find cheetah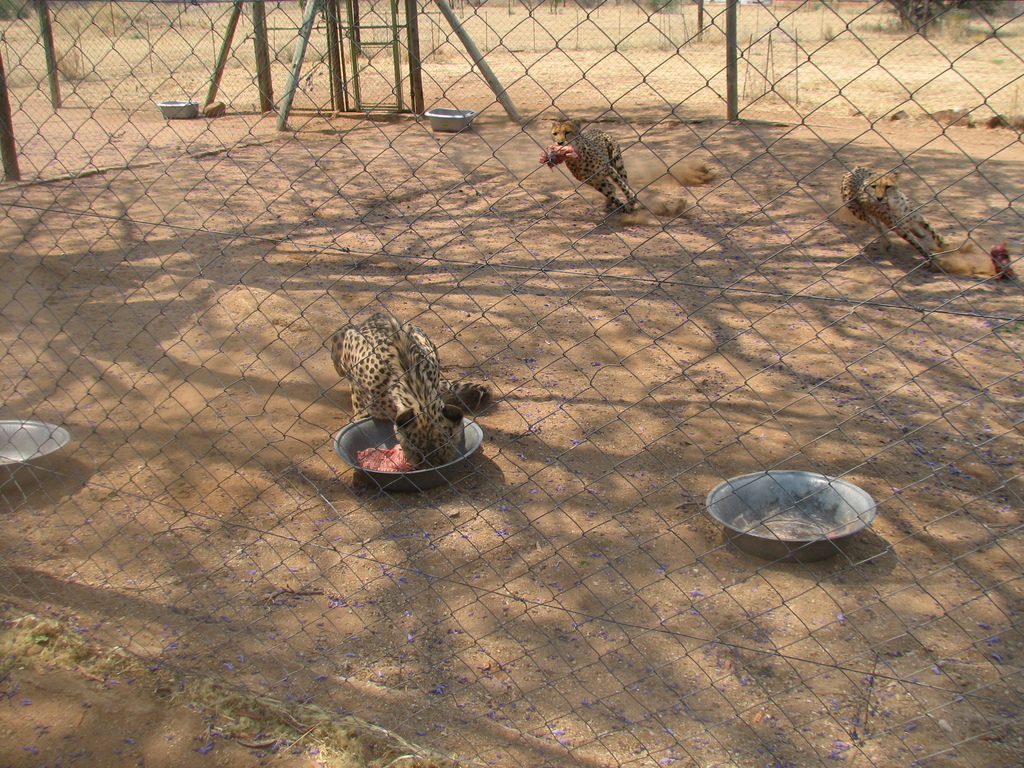
x1=837, y1=165, x2=948, y2=268
